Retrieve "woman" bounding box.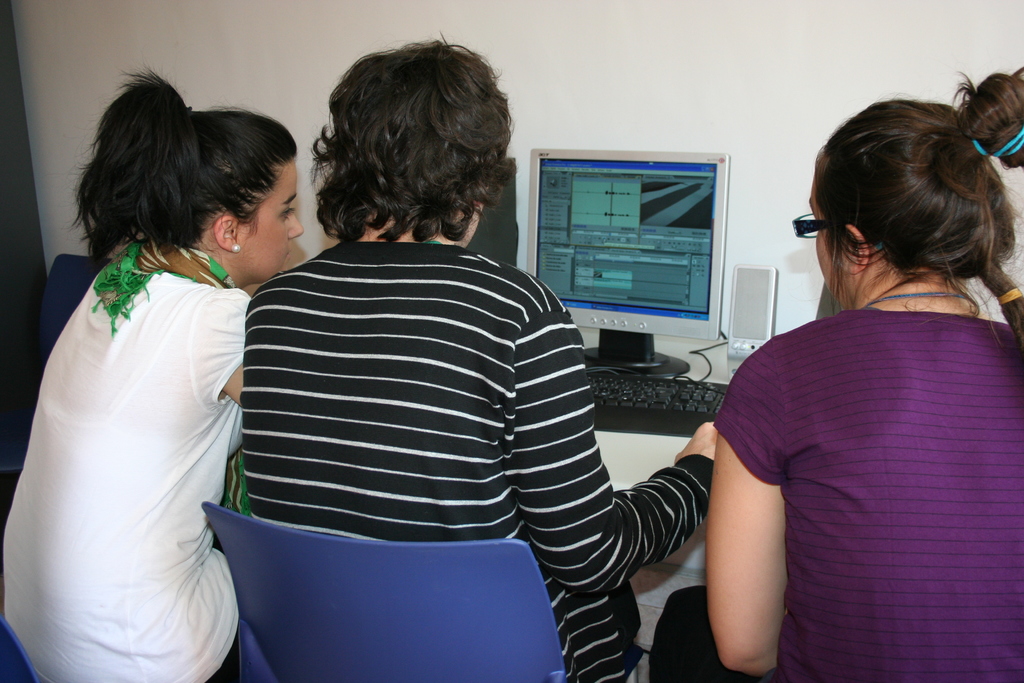
Bounding box: bbox(2, 70, 307, 682).
